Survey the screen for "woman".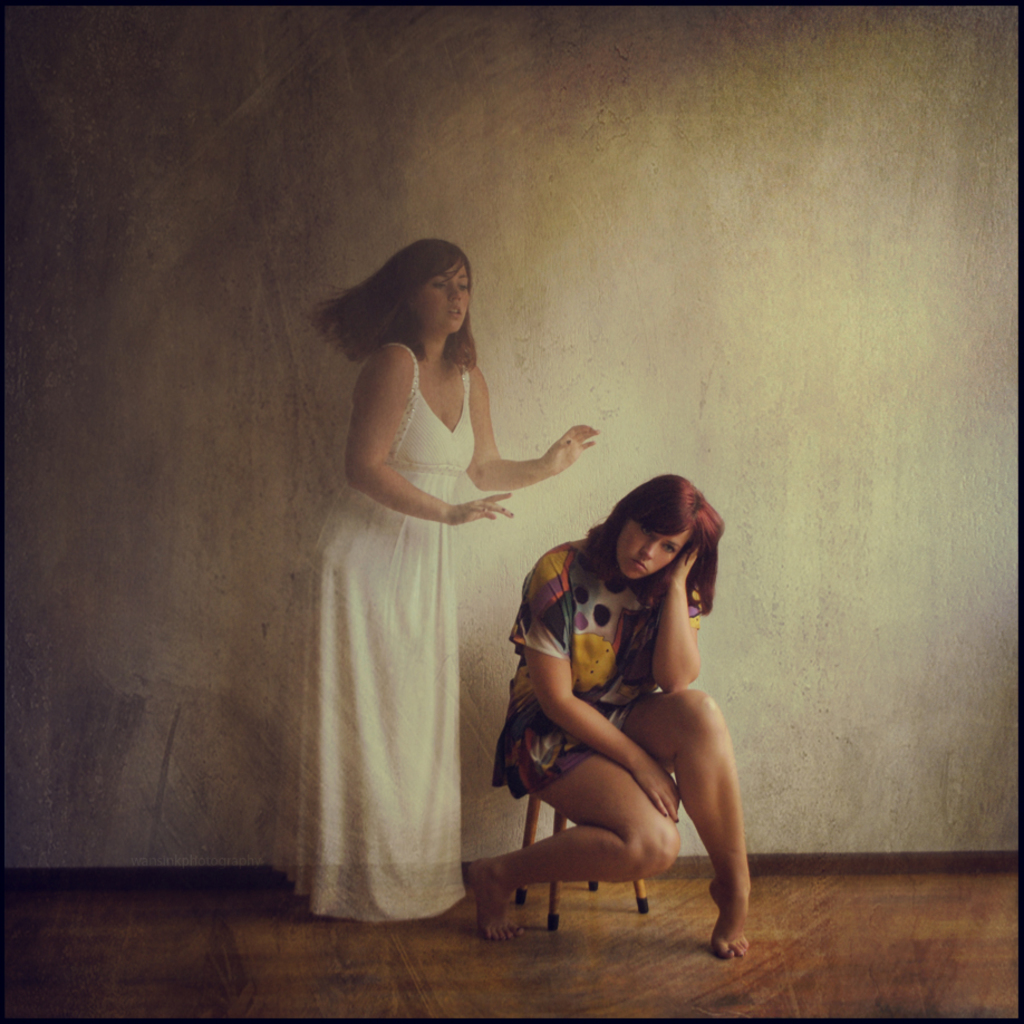
Survey found: (298,225,591,938).
